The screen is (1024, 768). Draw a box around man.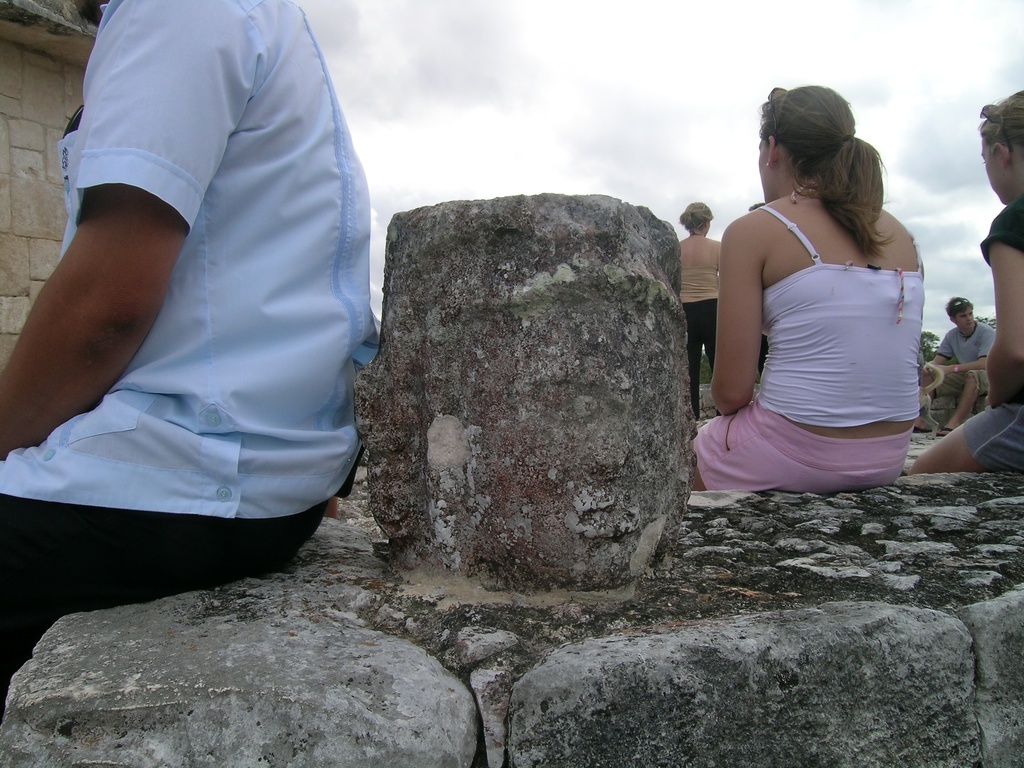
crop(0, 0, 410, 712).
